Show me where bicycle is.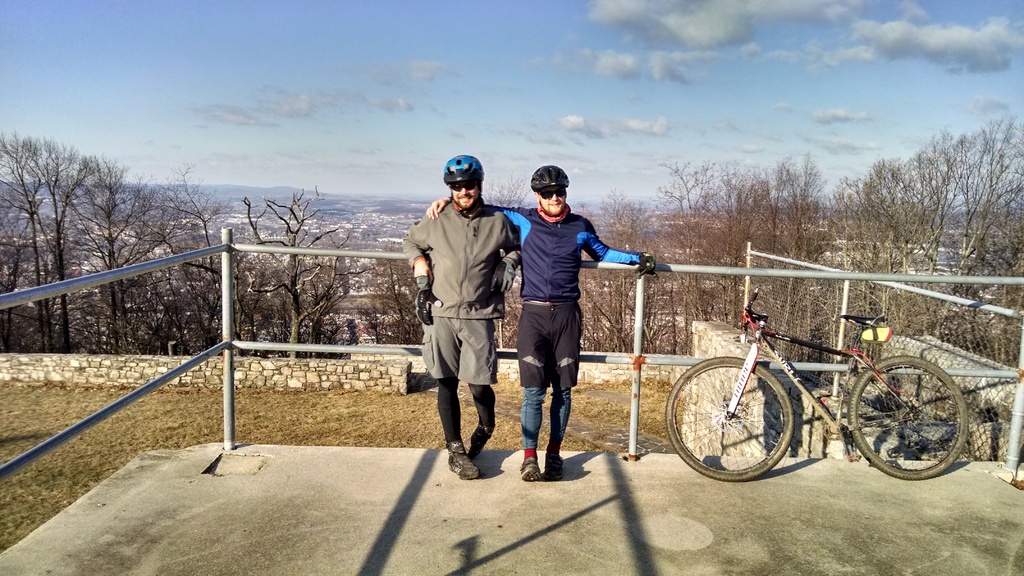
bicycle is at crop(662, 262, 986, 483).
